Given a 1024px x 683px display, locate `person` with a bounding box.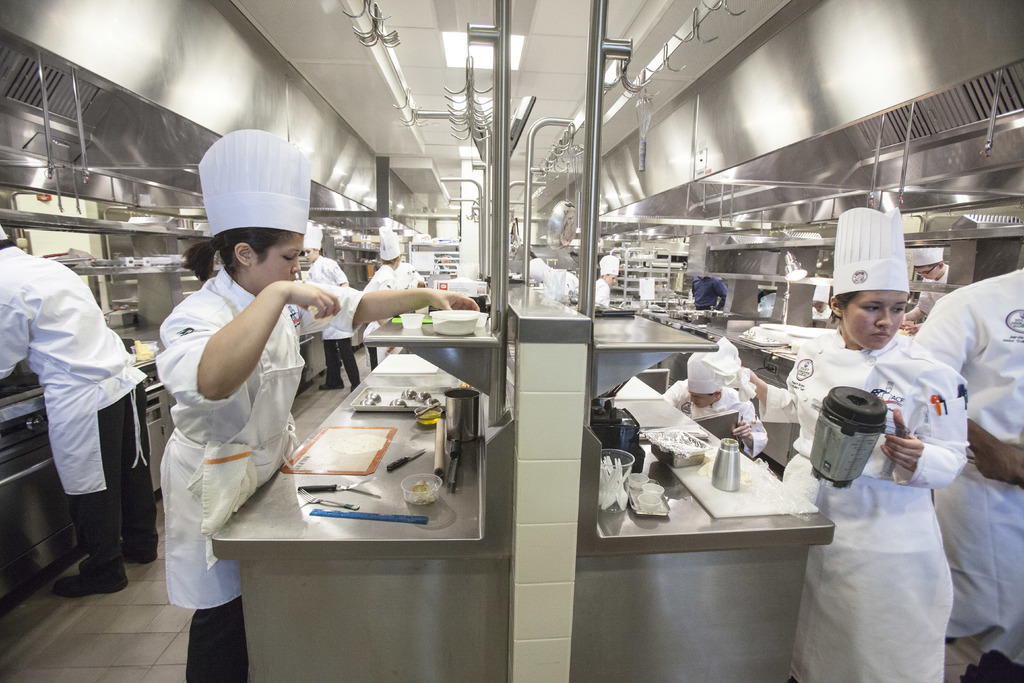
Located: {"left": 0, "top": 220, "right": 161, "bottom": 598}.
